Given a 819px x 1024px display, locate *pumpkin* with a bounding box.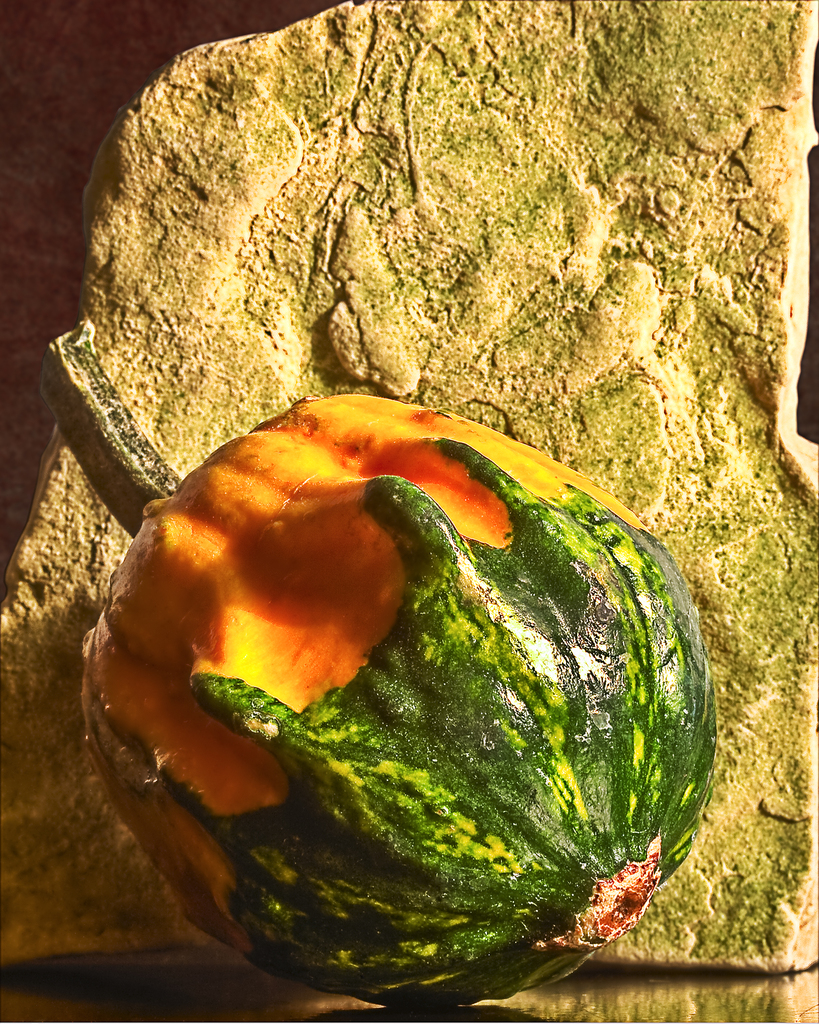
Located: 39,314,722,1014.
